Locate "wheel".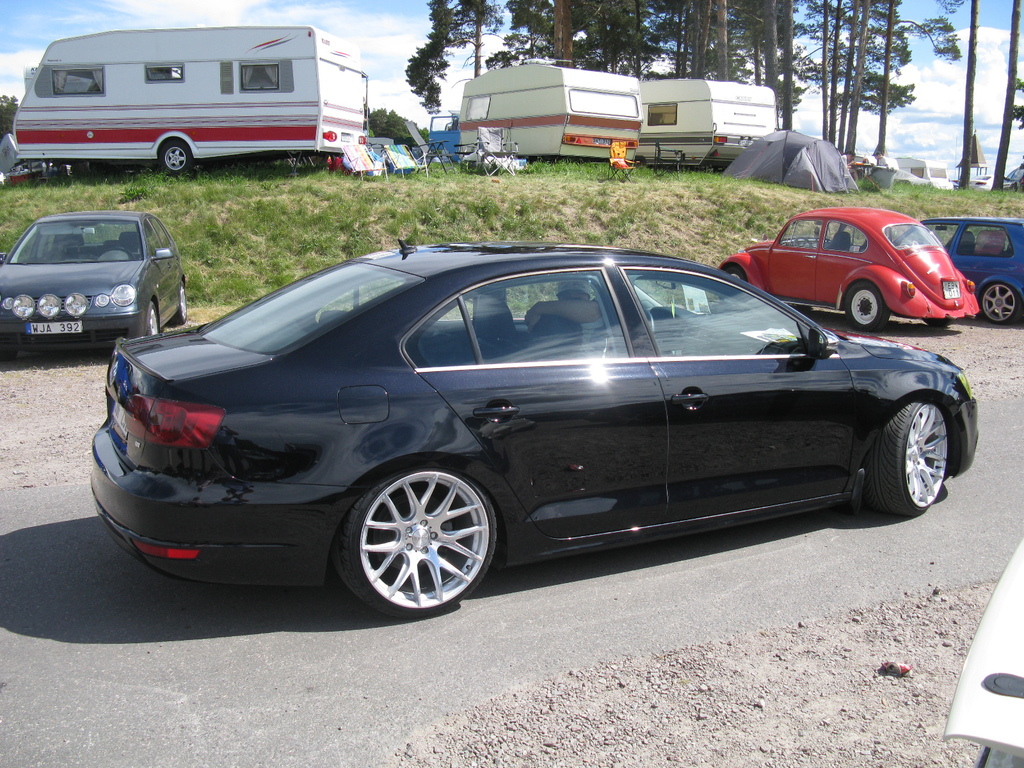
Bounding box: box=[147, 304, 165, 341].
